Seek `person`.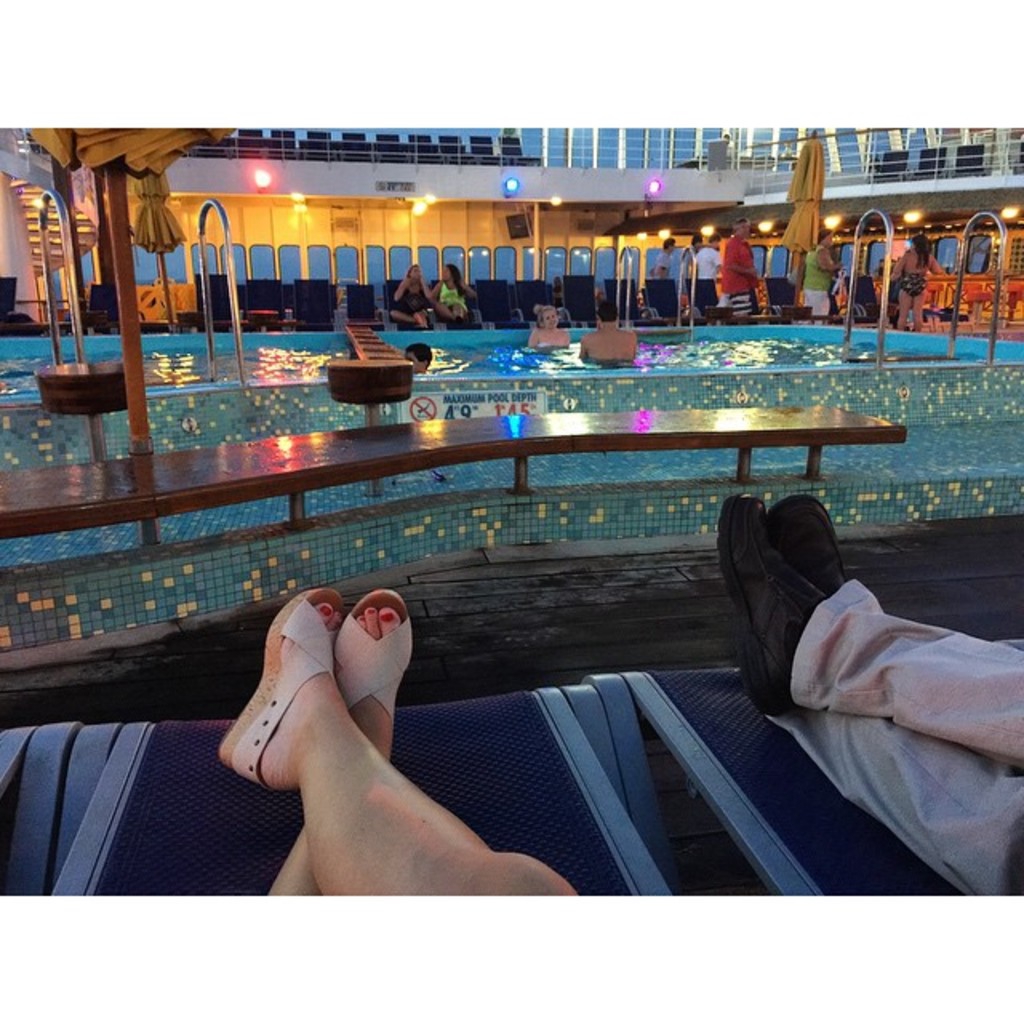
pyautogui.locateOnScreen(685, 232, 722, 318).
